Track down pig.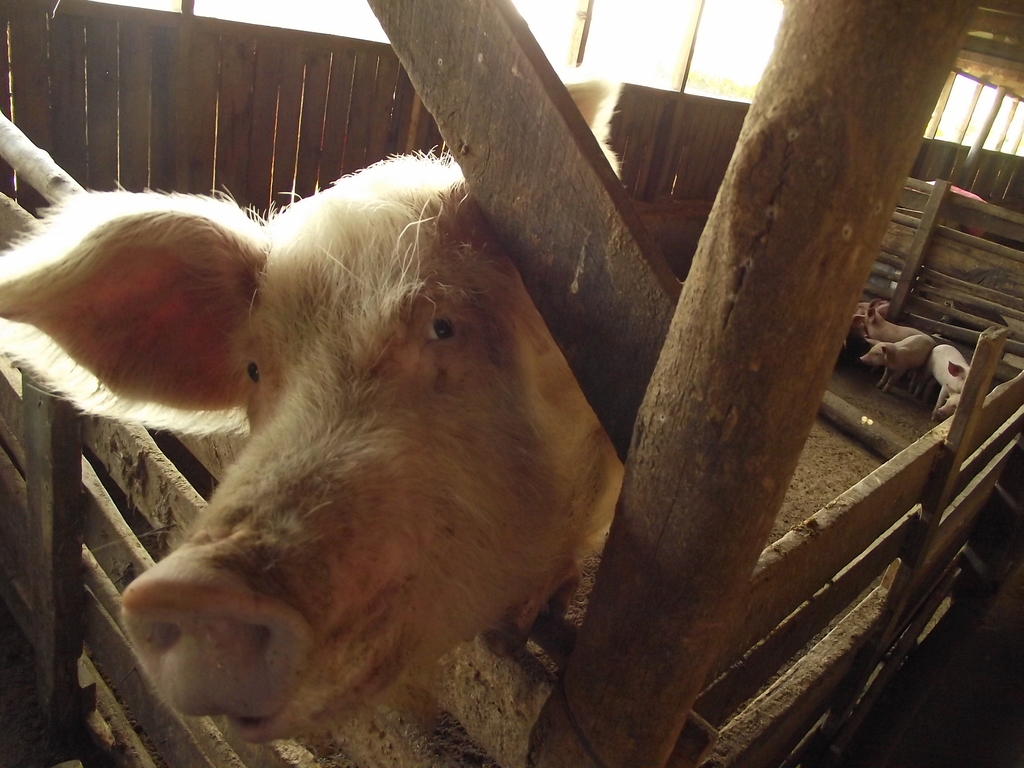
Tracked to {"x1": 866, "y1": 298, "x2": 911, "y2": 342}.
